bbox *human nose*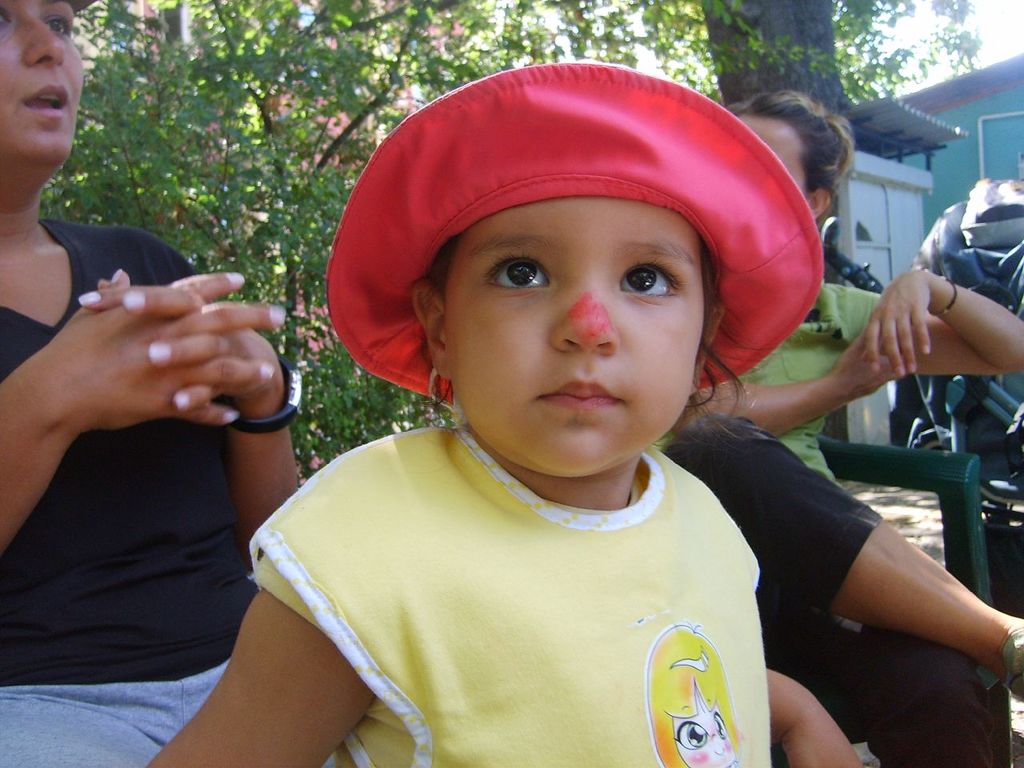
locate(19, 14, 69, 66)
